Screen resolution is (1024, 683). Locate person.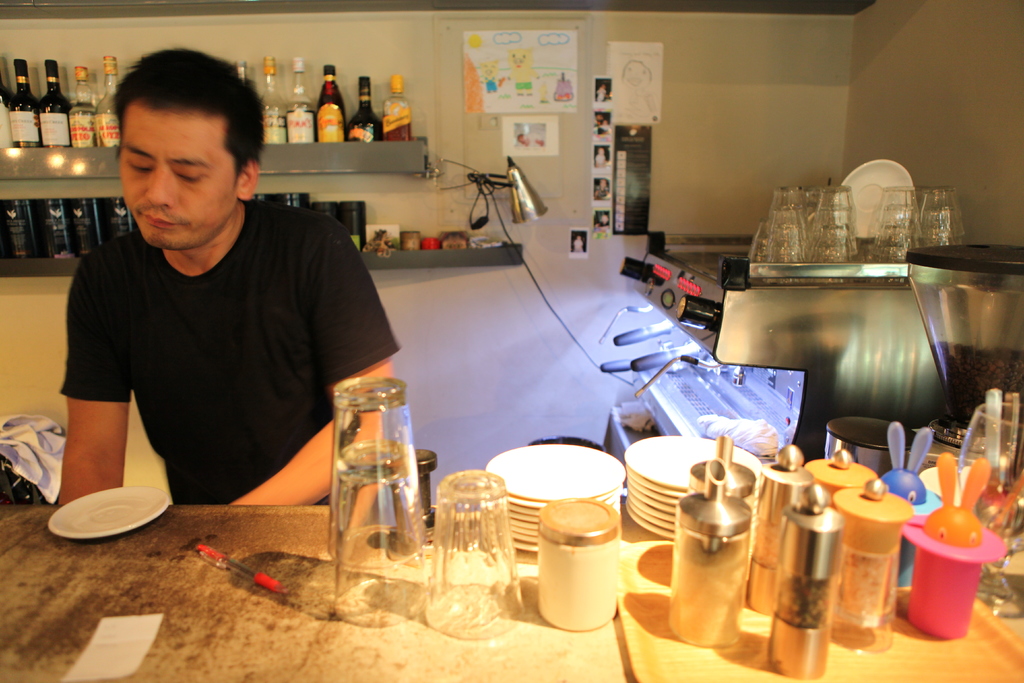
x1=596, y1=149, x2=607, y2=165.
